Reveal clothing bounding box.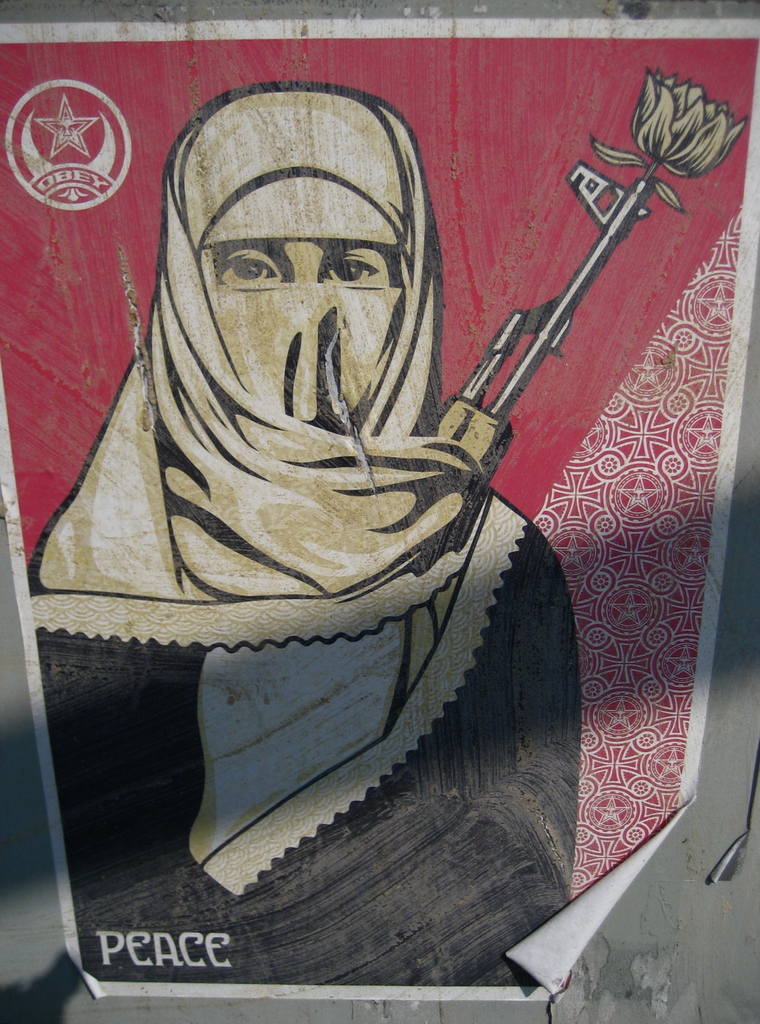
Revealed: detection(21, 79, 587, 989).
